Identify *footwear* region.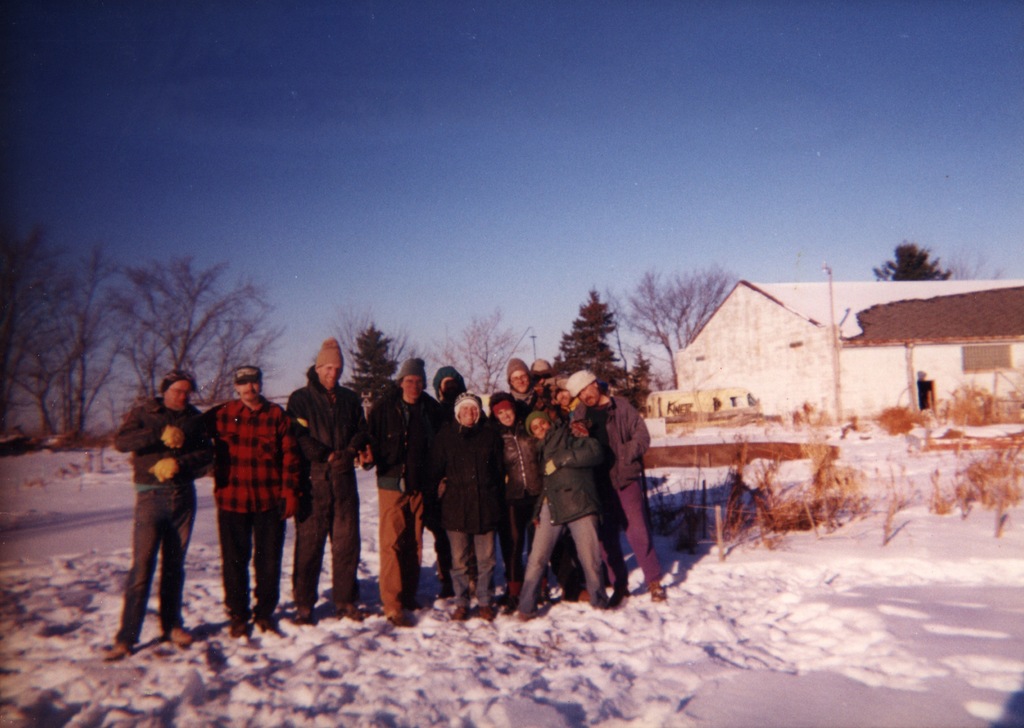
Region: bbox(477, 606, 499, 623).
